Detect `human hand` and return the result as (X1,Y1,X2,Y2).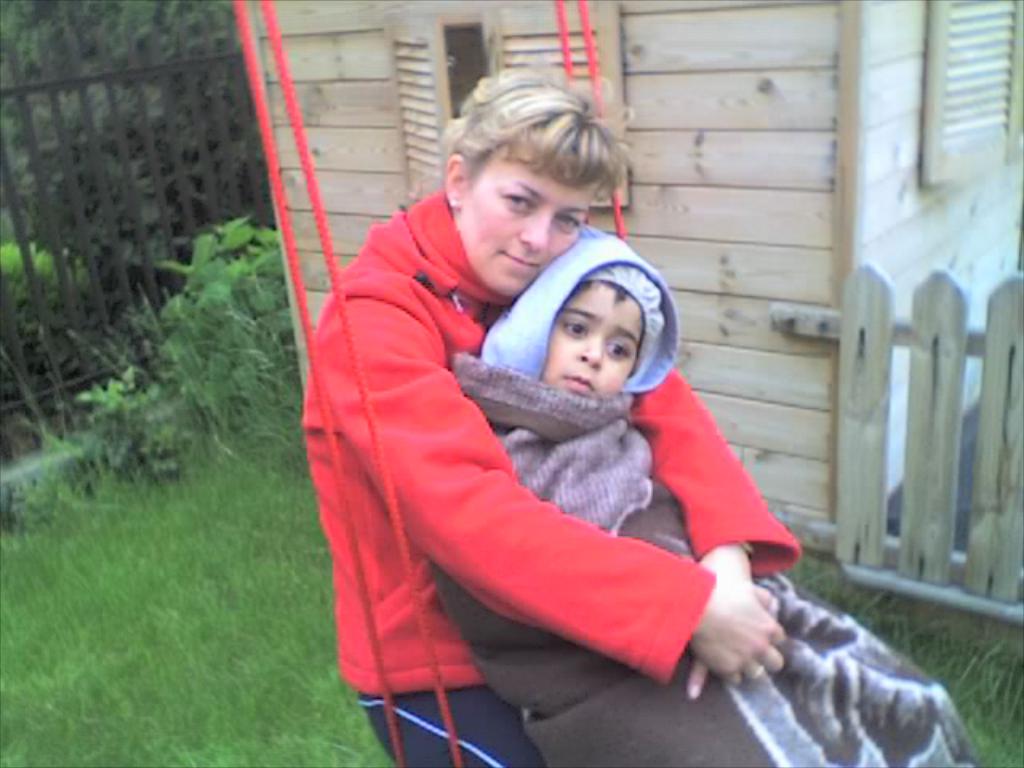
(680,558,750,702).
